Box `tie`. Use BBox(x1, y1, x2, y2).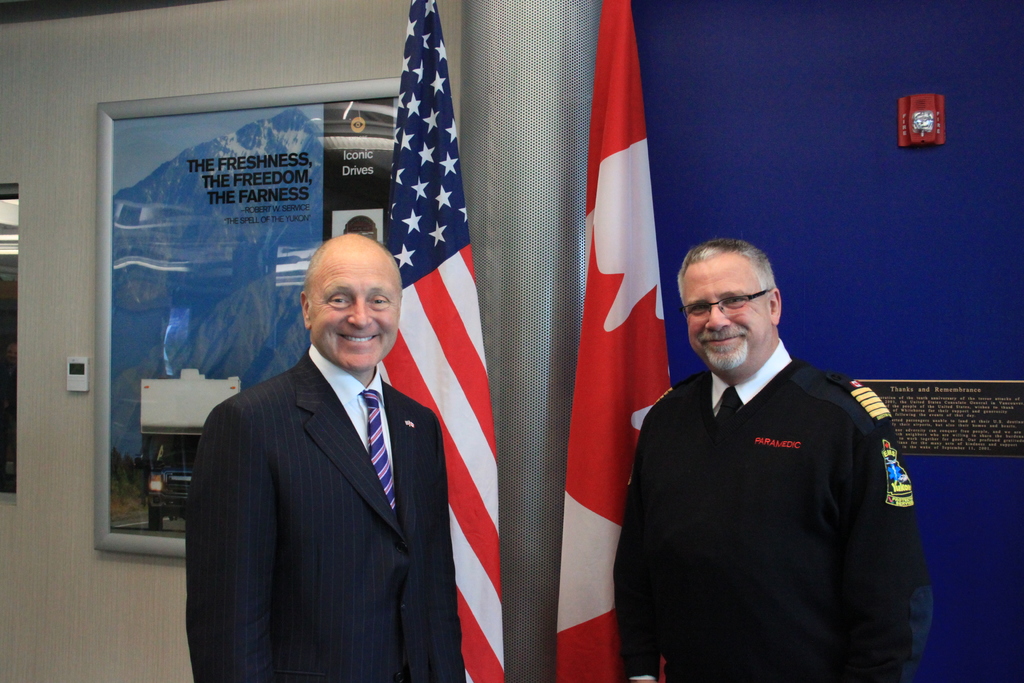
BBox(357, 387, 400, 509).
